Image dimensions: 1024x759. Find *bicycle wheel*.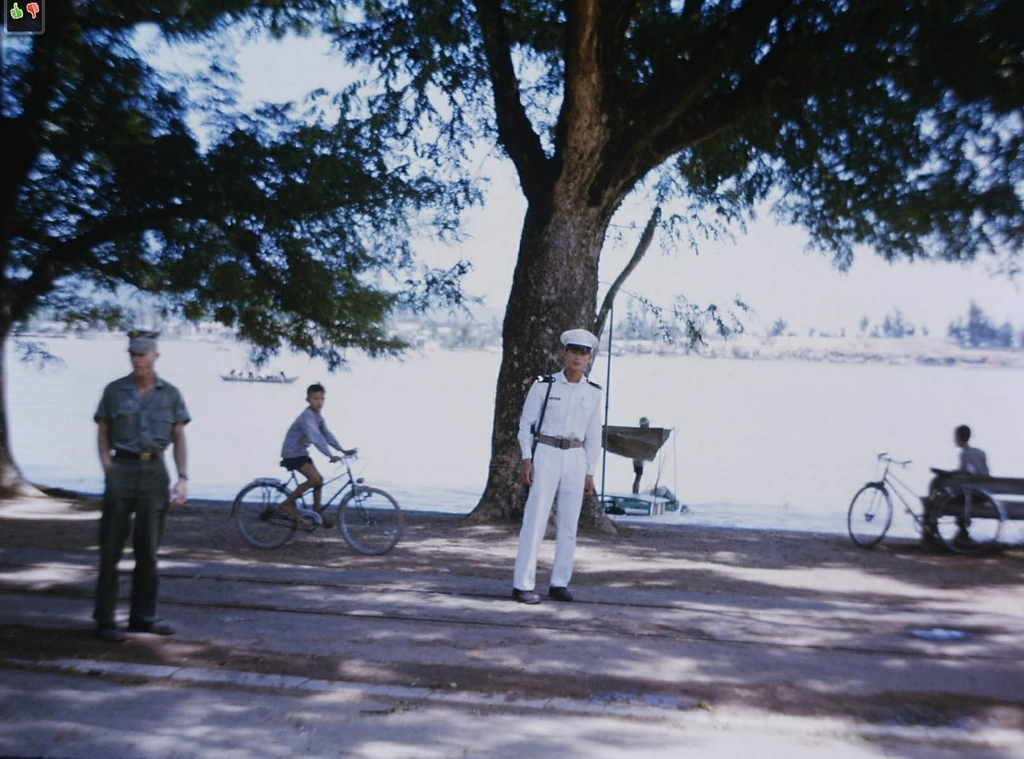
[left=234, top=482, right=296, bottom=550].
